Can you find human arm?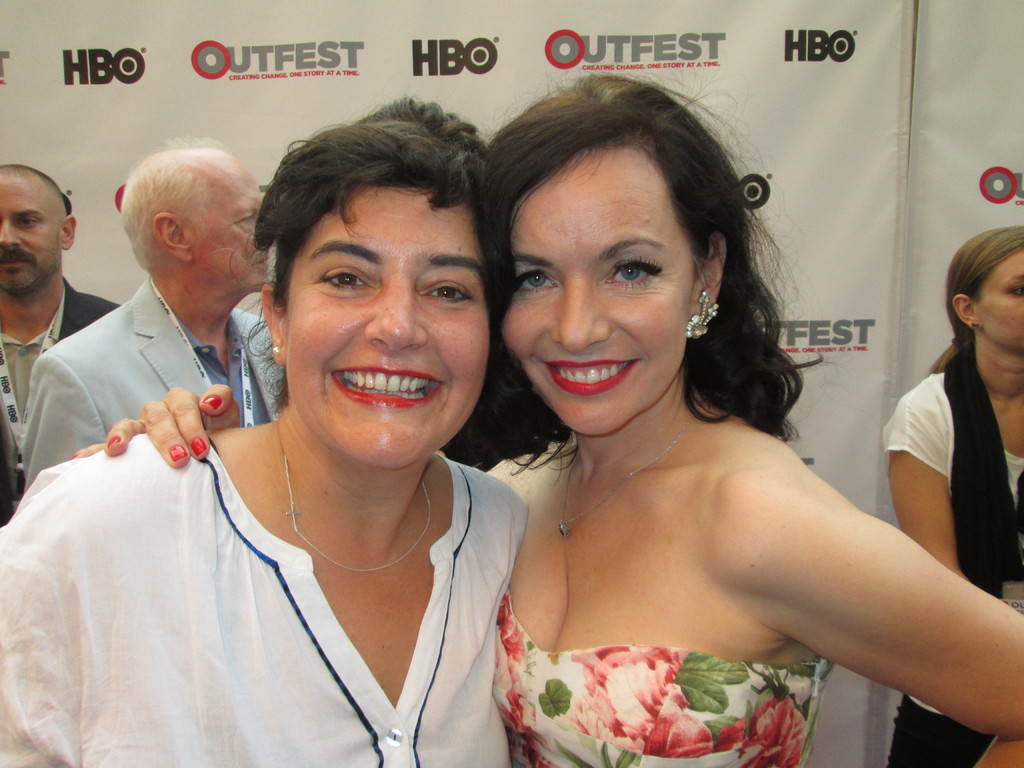
Yes, bounding box: bbox(740, 379, 1006, 749).
